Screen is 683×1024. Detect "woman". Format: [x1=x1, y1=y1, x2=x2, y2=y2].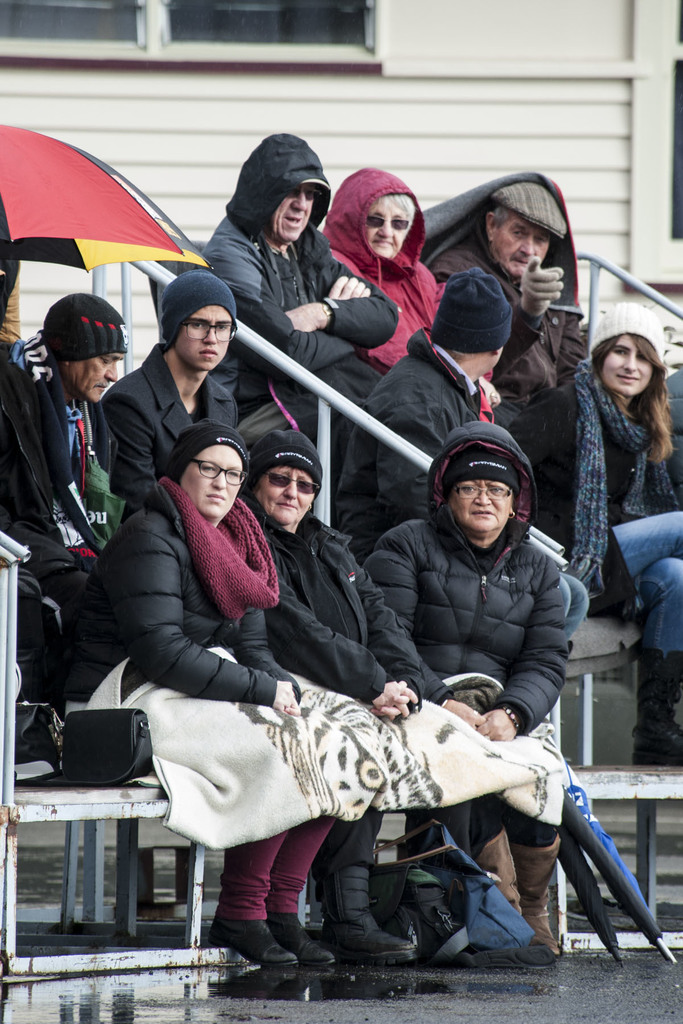
[x1=511, y1=297, x2=682, y2=765].
